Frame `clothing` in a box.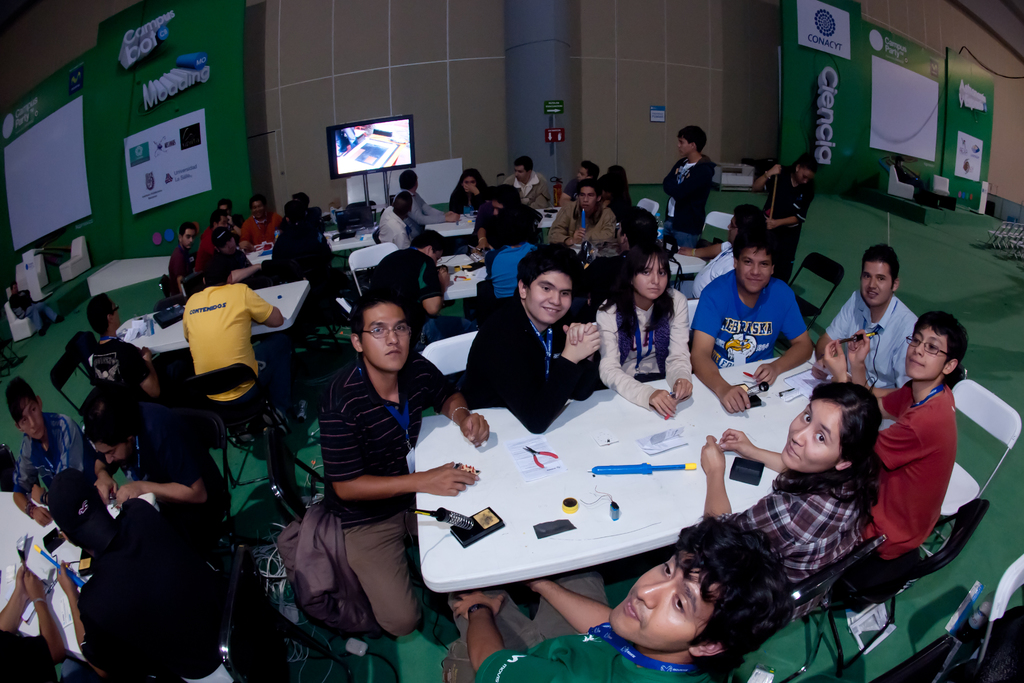
x1=688 y1=268 x2=810 y2=374.
